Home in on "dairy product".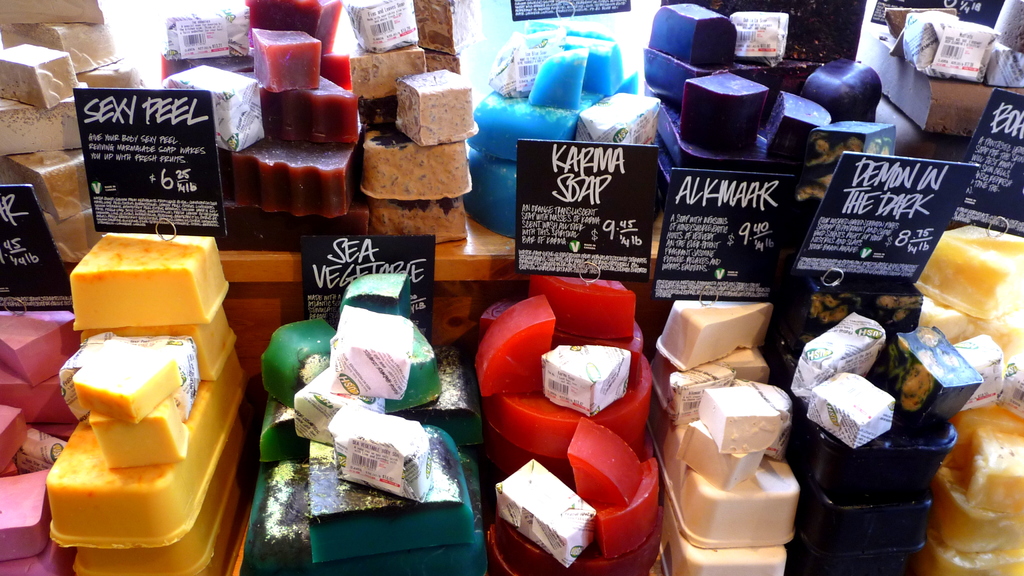
Homed in at rect(0, 0, 104, 20).
